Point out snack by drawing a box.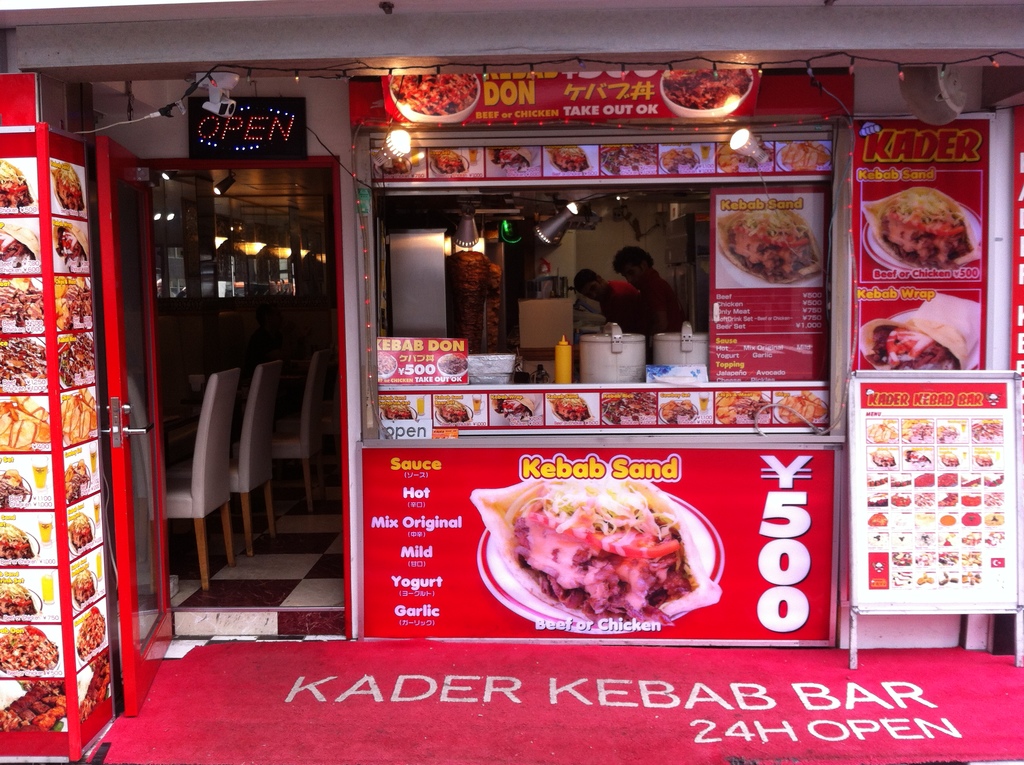
rect(1, 396, 51, 449).
